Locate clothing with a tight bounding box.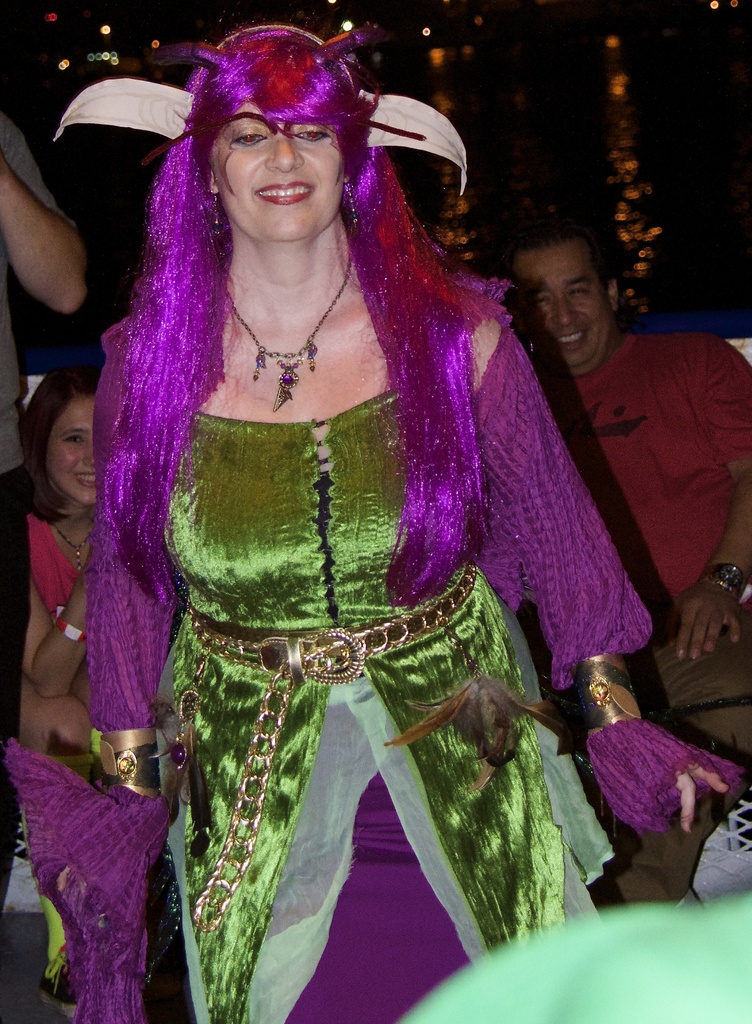
crop(0, 108, 78, 921).
